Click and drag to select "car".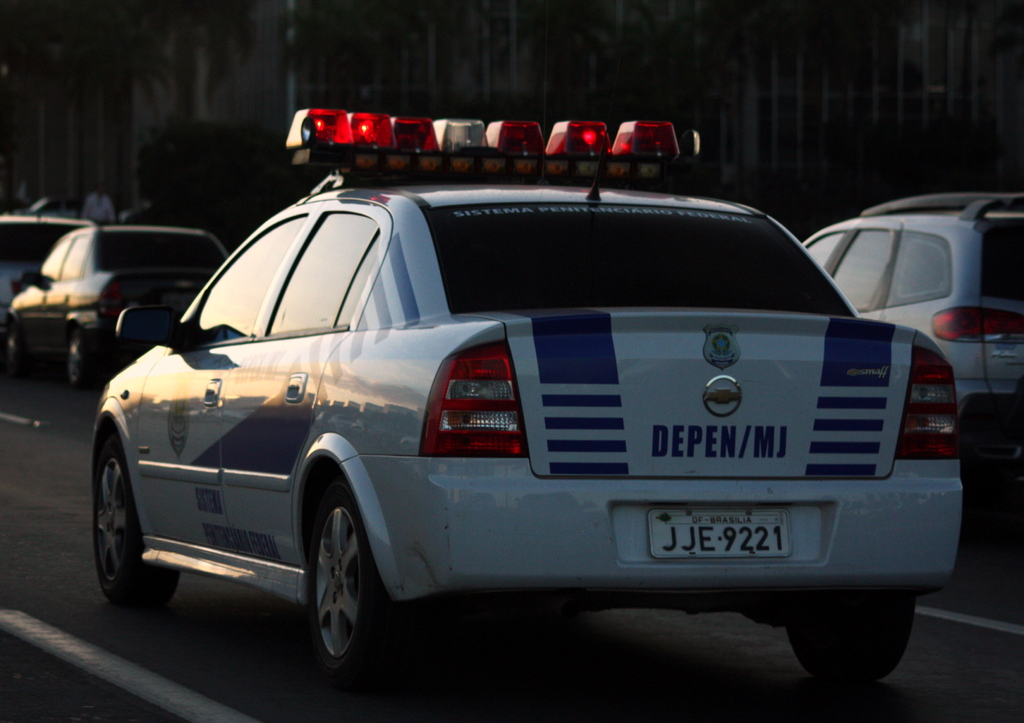
Selection: x1=5 y1=223 x2=227 y2=387.
